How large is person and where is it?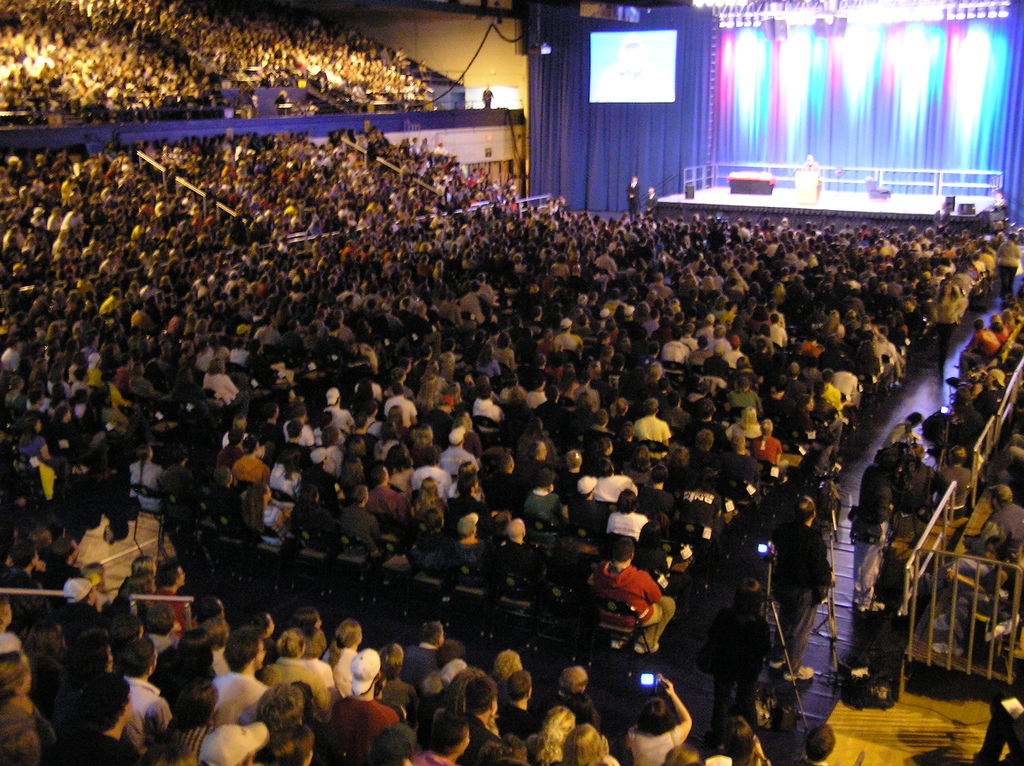
Bounding box: x1=858, y1=342, x2=893, y2=379.
